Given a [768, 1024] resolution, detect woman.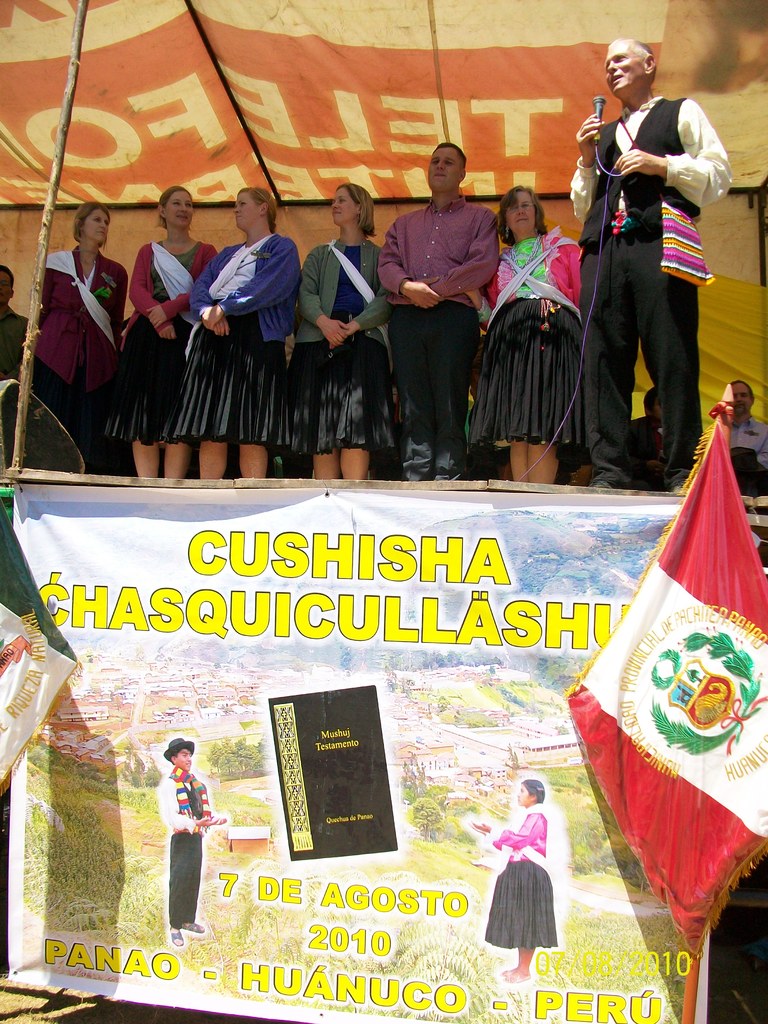
[left=472, top=186, right=584, bottom=483].
